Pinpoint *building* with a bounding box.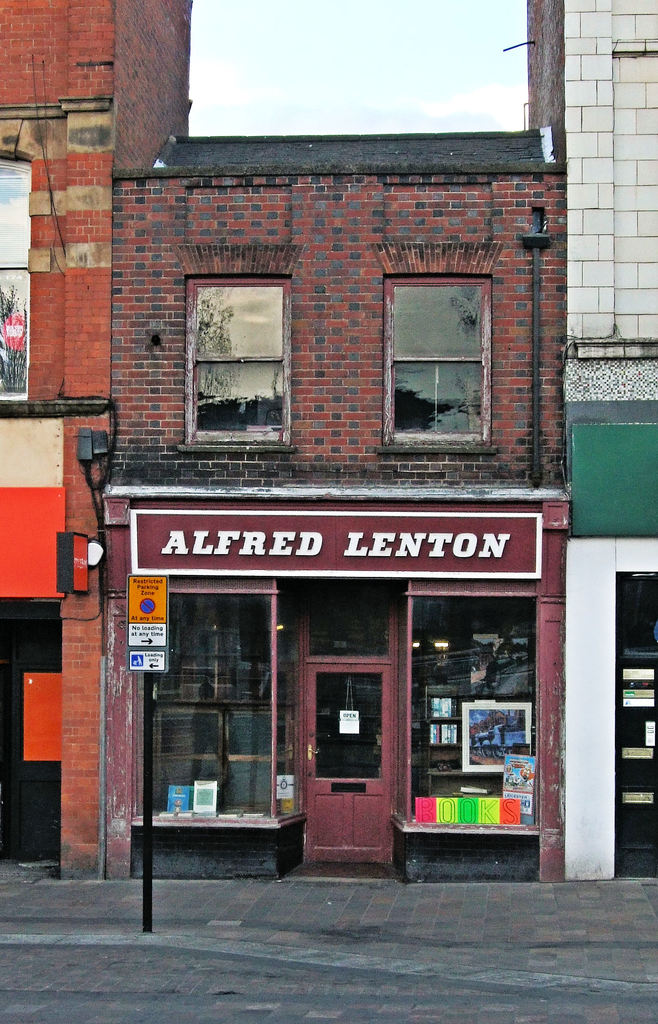
pyautogui.locateOnScreen(0, 0, 193, 870).
